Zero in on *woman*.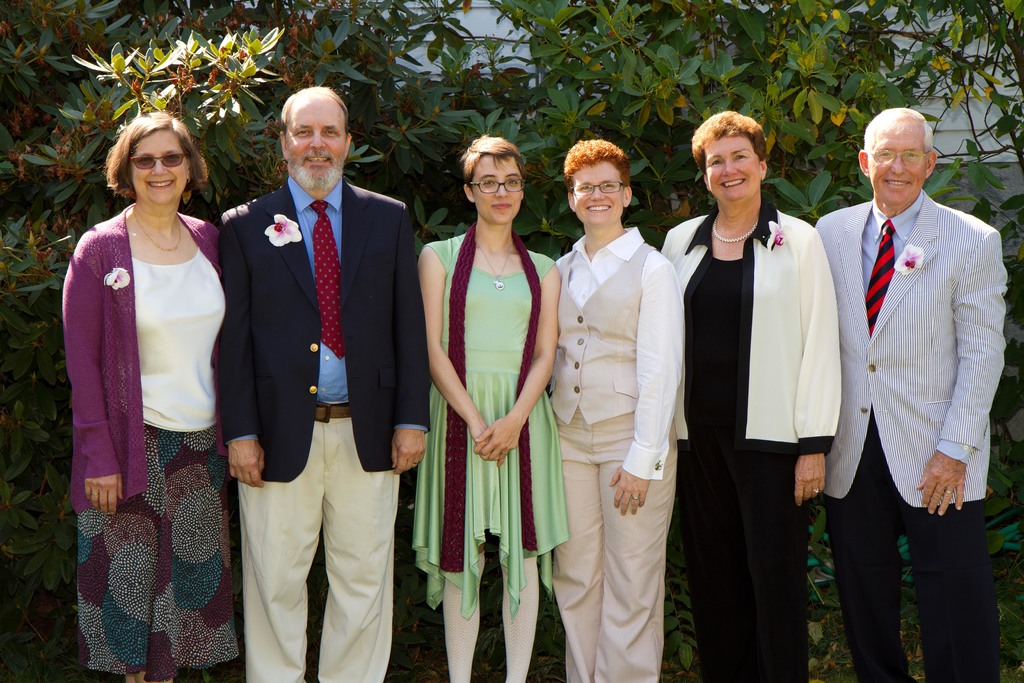
Zeroed in: <box>556,137,682,682</box>.
